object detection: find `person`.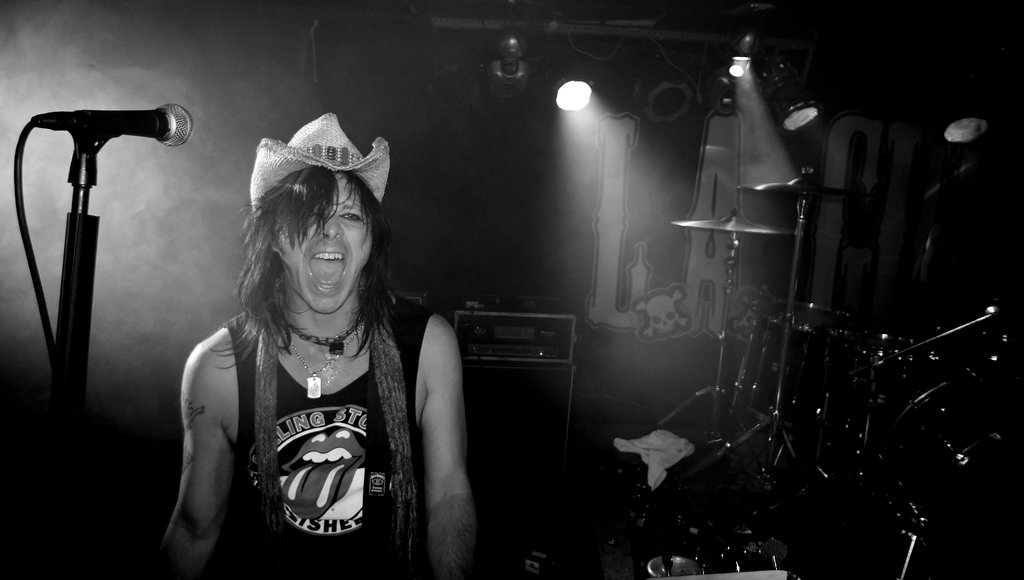
bbox=(157, 115, 477, 579).
